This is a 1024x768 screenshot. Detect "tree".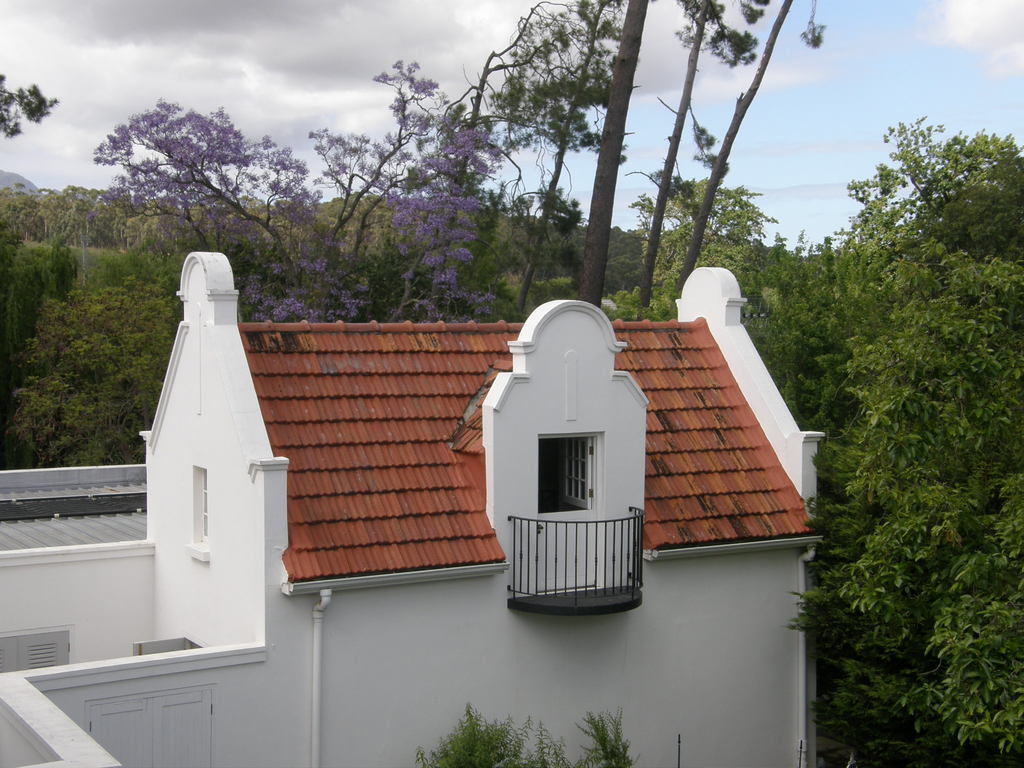
bbox=[0, 69, 60, 138].
